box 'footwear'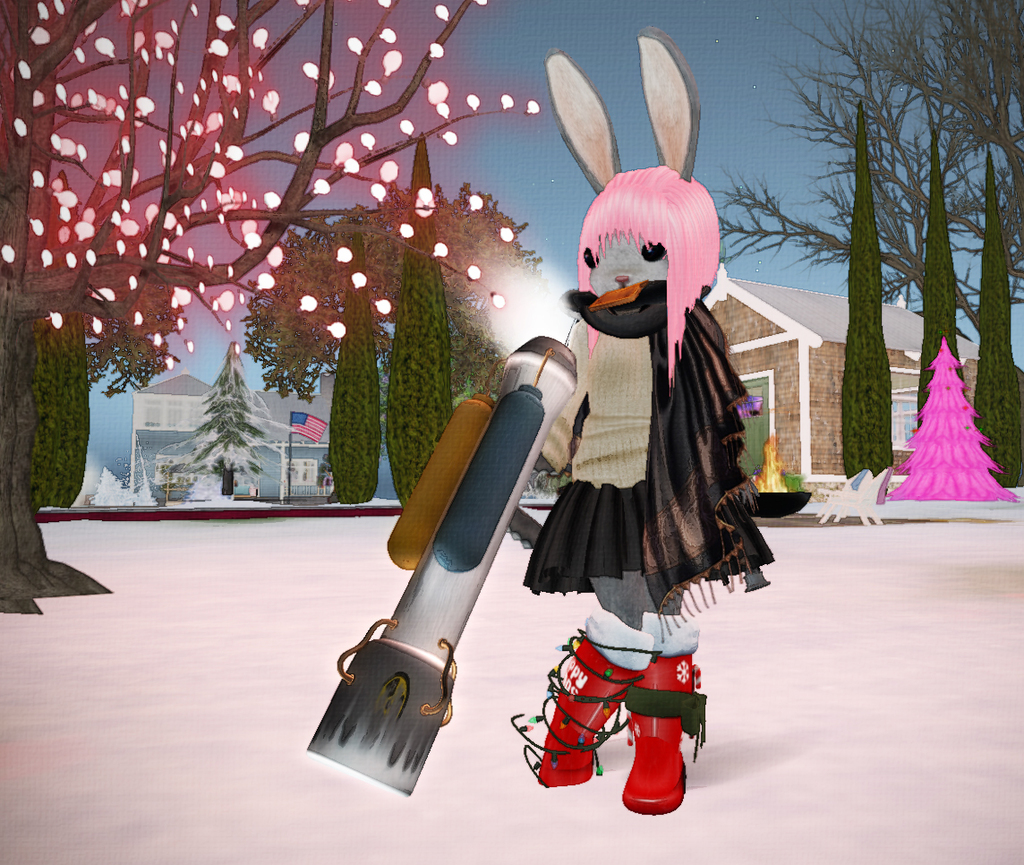
Rect(542, 635, 658, 798)
